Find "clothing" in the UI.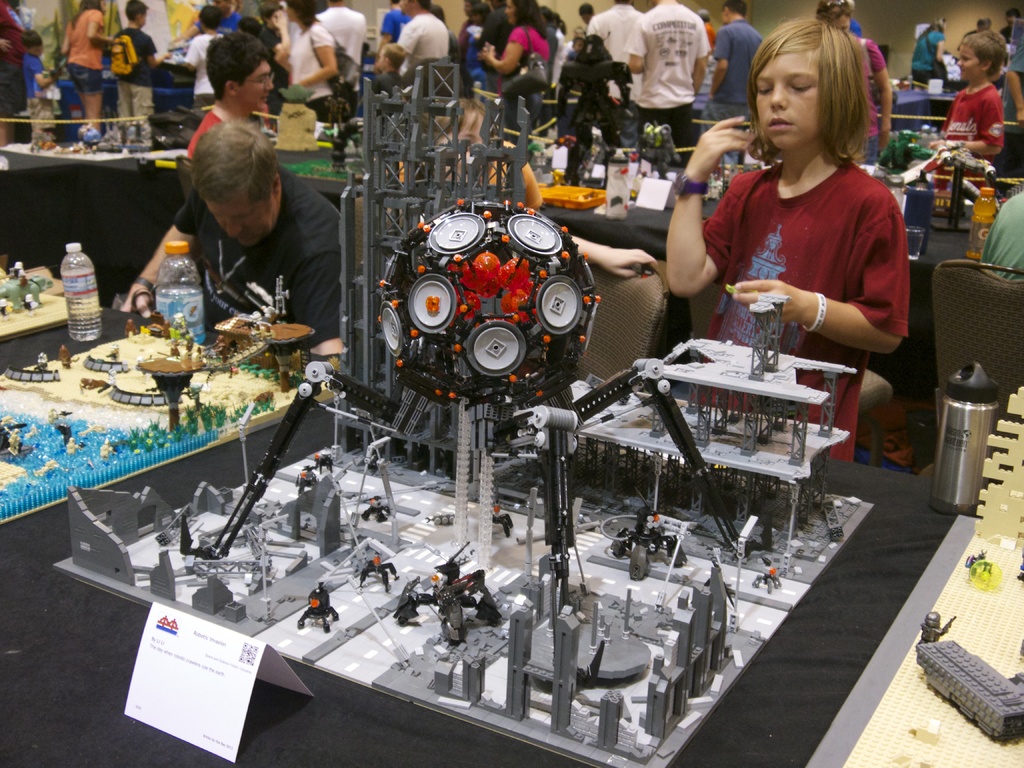
UI element at [x1=909, y1=24, x2=948, y2=84].
